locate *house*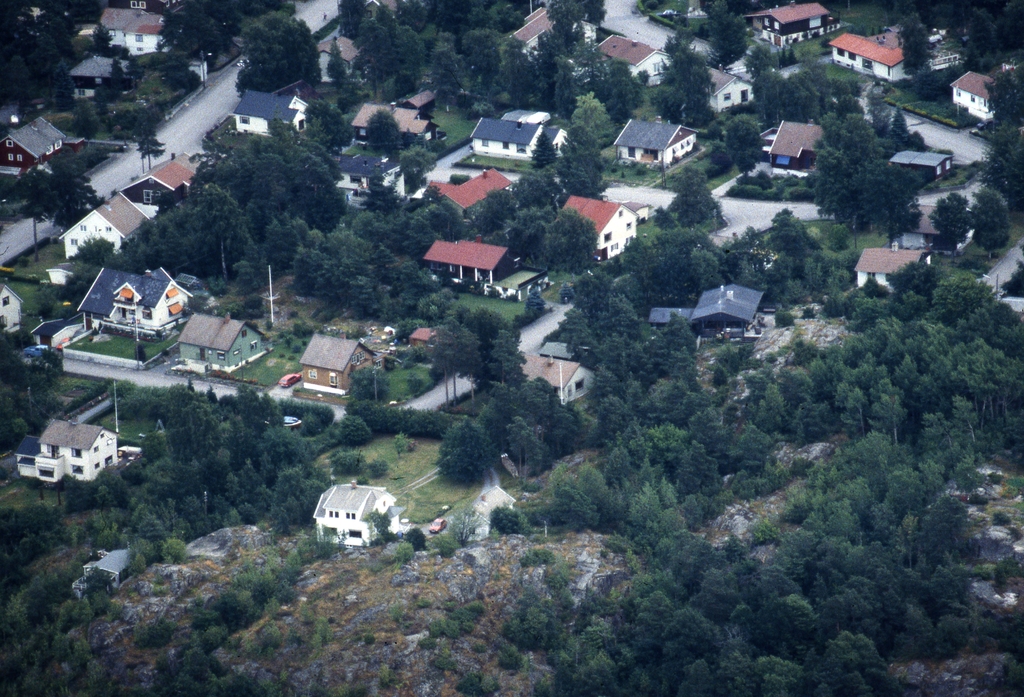
detection(425, 237, 516, 280)
